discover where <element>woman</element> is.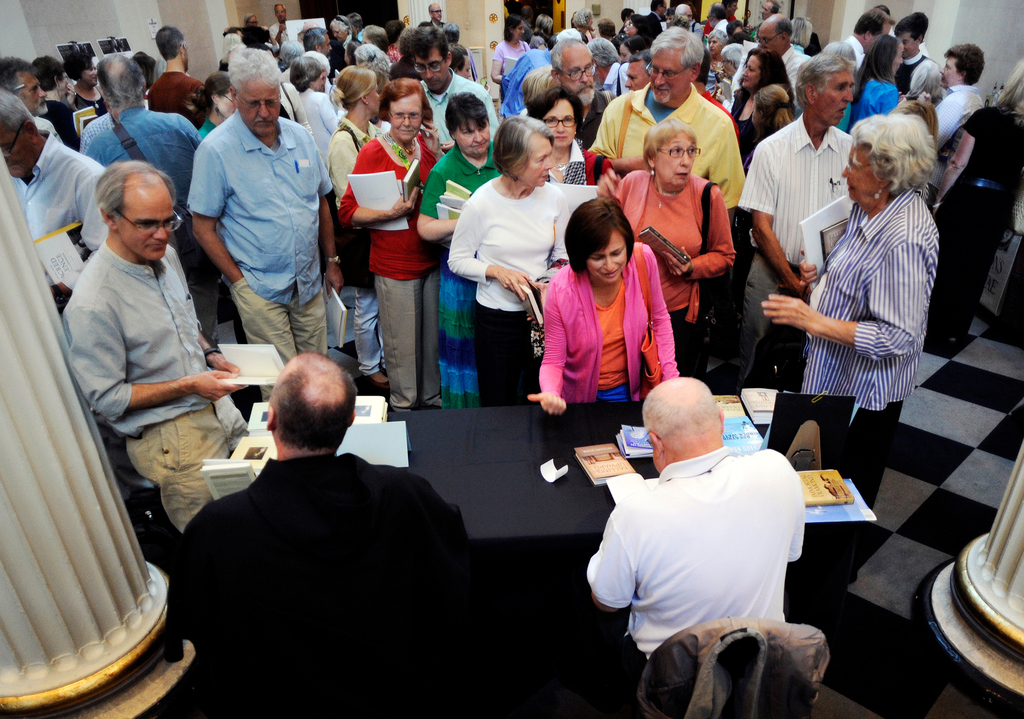
Discovered at (612,119,738,362).
